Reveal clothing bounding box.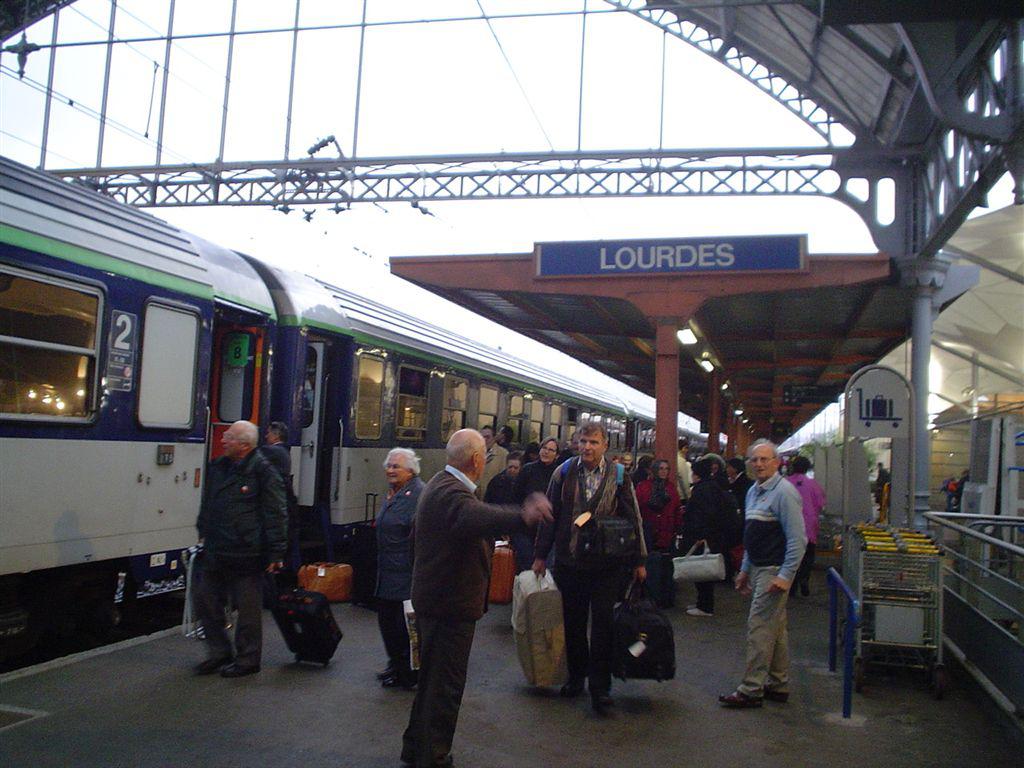
Revealed: Rect(534, 458, 643, 710).
